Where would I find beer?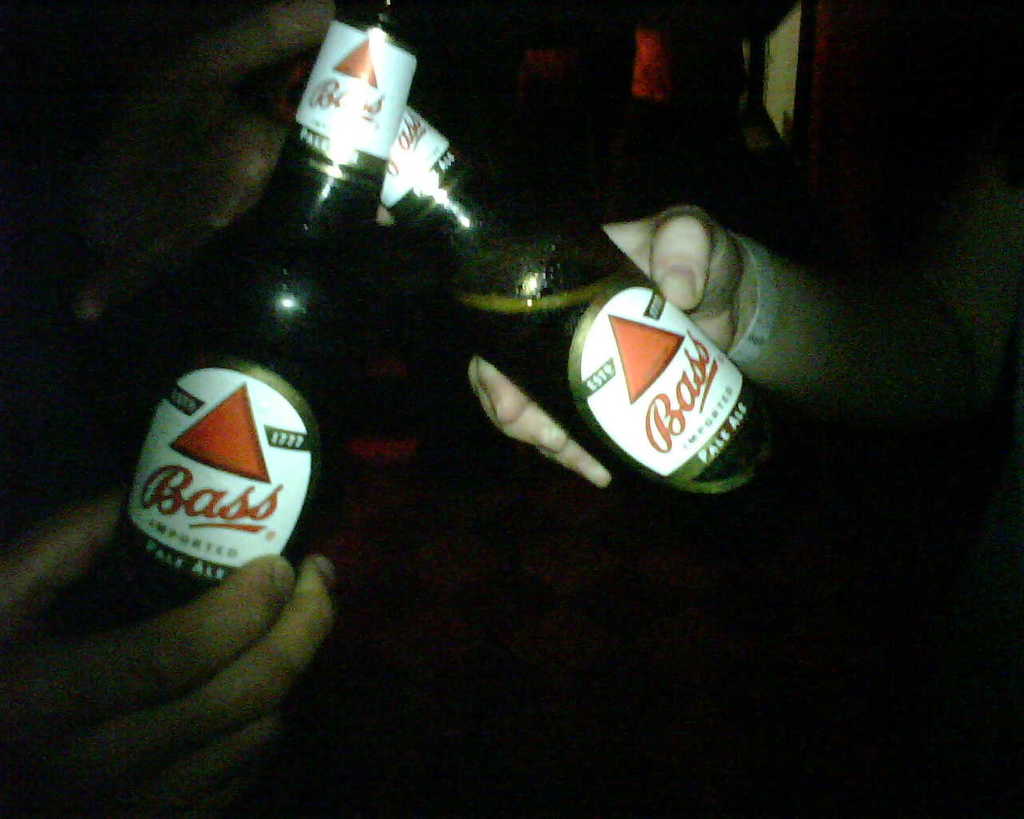
At bbox=[266, 39, 785, 558].
